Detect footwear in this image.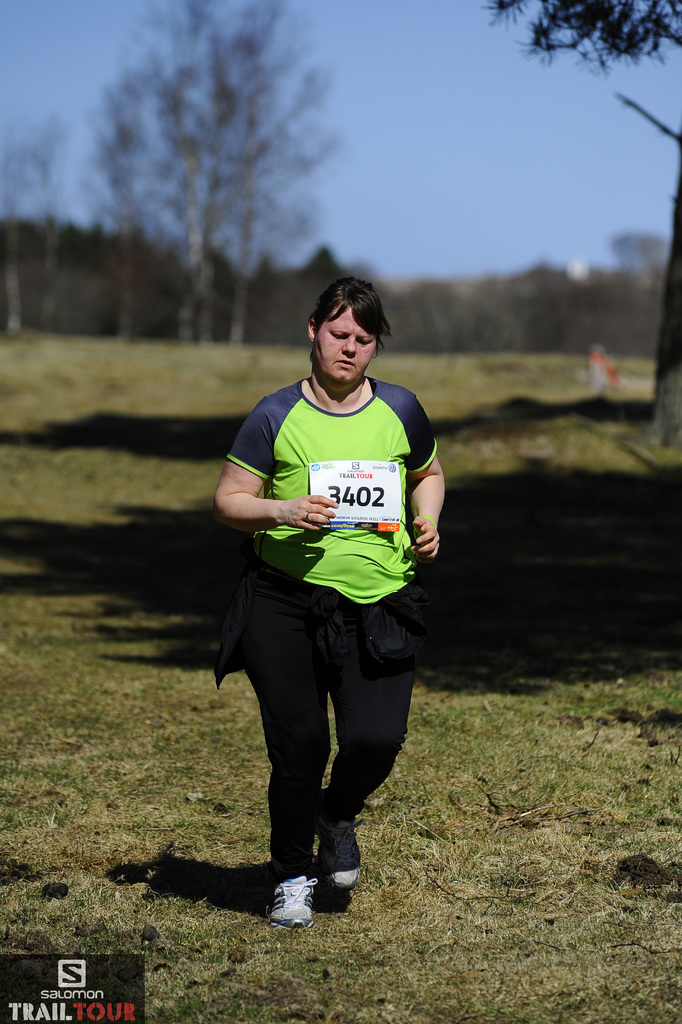
Detection: (x1=315, y1=790, x2=364, y2=902).
